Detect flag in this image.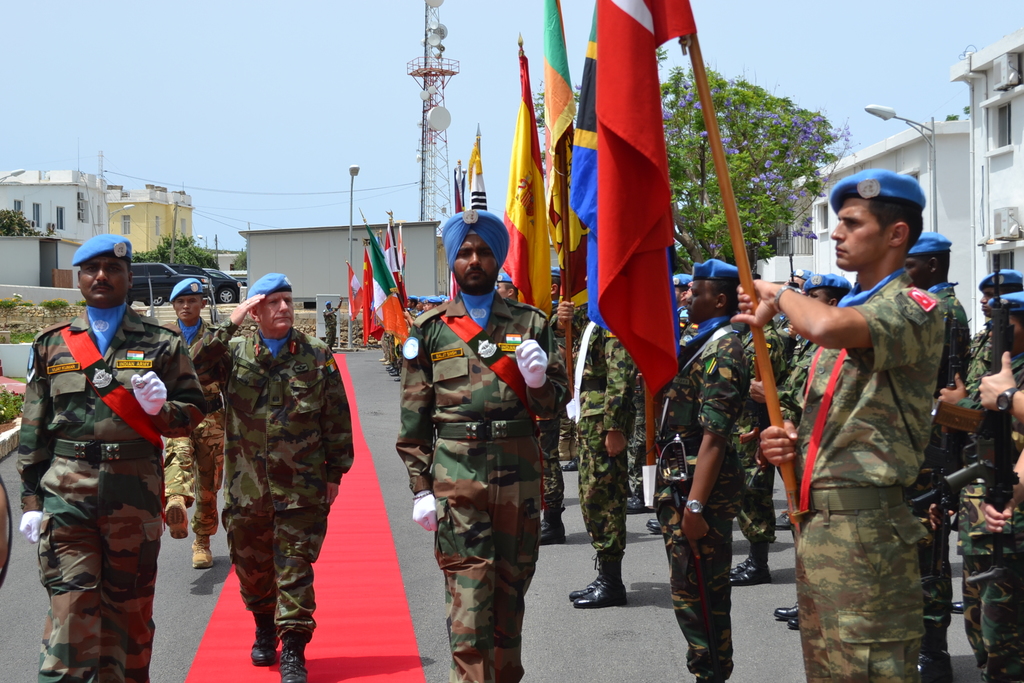
Detection: l=394, t=229, r=410, b=305.
